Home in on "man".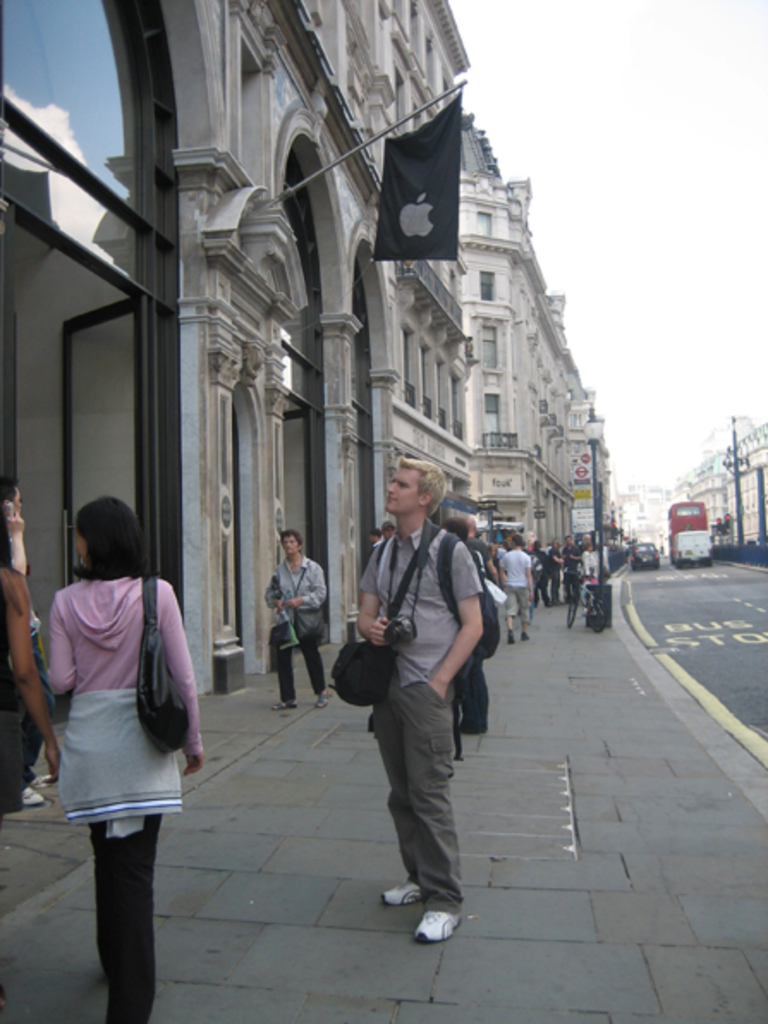
Homed in at locate(333, 459, 500, 926).
